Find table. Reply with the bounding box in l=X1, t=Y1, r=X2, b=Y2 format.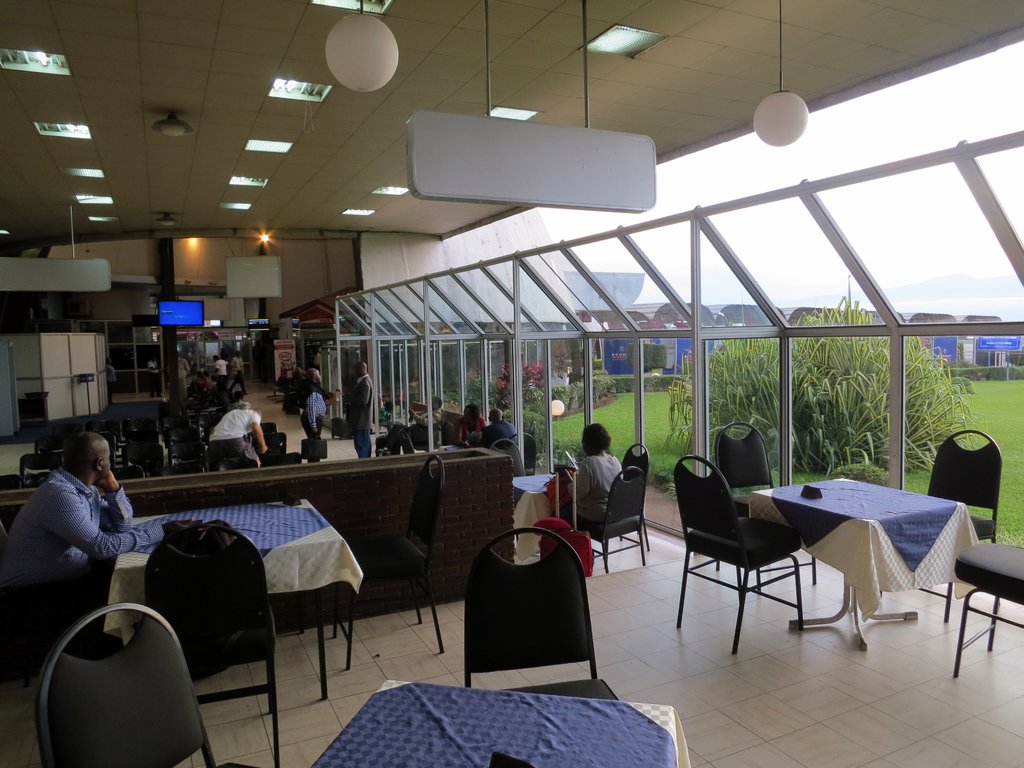
l=769, t=490, r=999, b=663.
